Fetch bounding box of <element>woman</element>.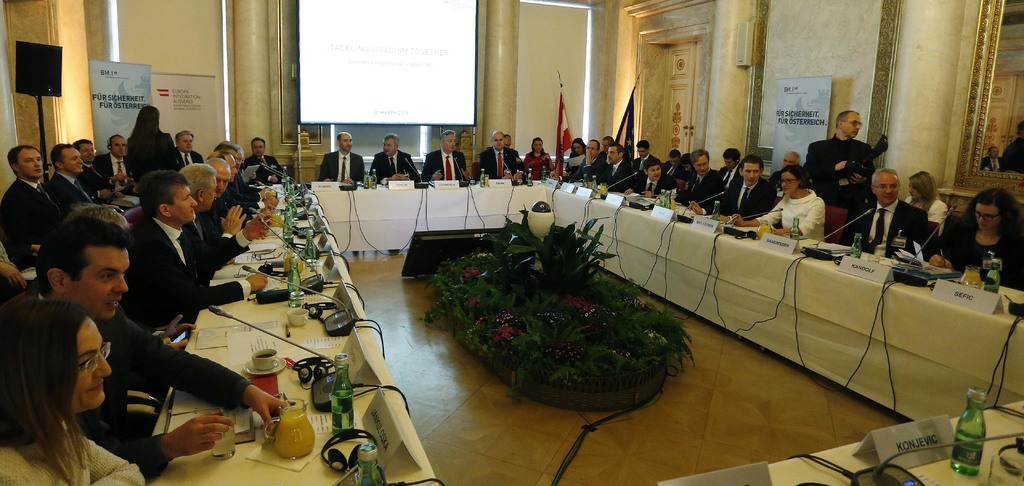
Bbox: l=122, t=108, r=185, b=187.
